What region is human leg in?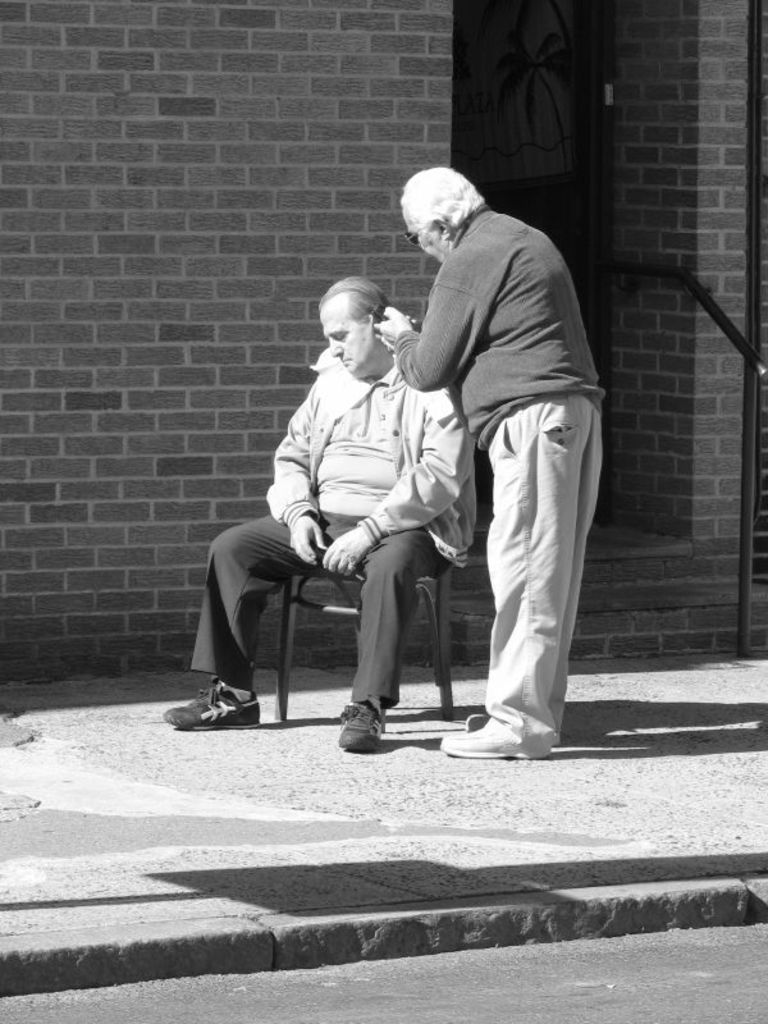
{"x1": 161, "y1": 502, "x2": 346, "y2": 741}.
